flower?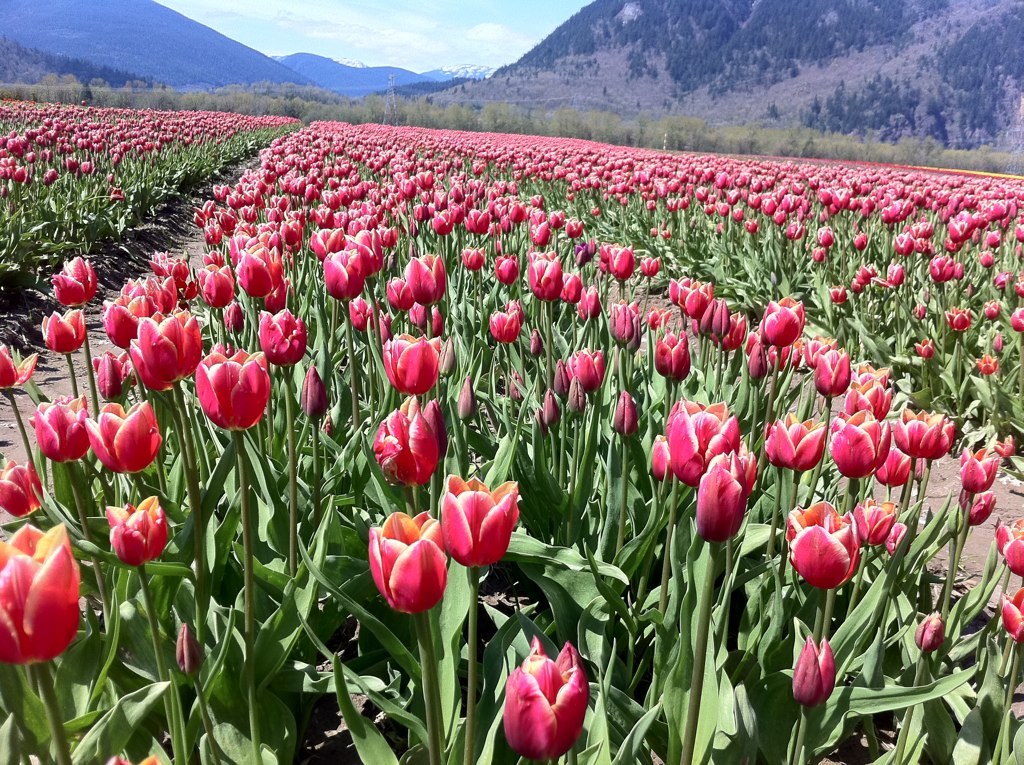
left=959, top=444, right=1002, bottom=499
